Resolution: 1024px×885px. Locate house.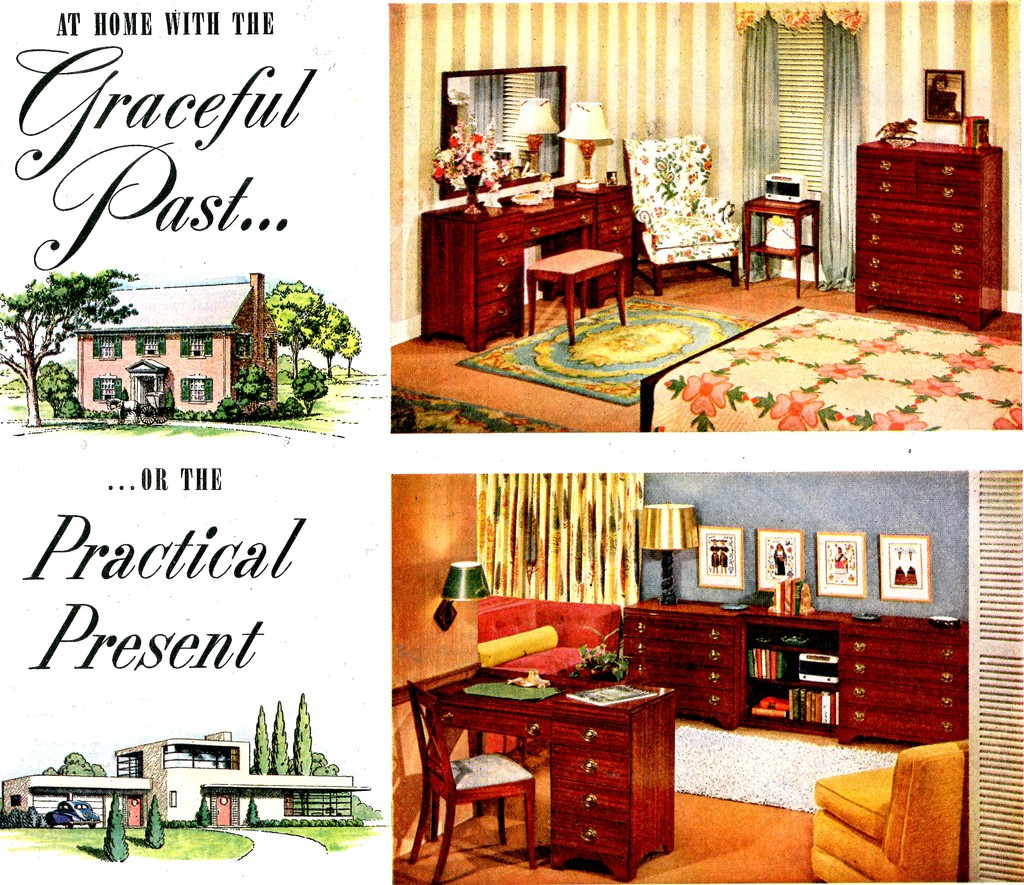
70, 269, 279, 420.
